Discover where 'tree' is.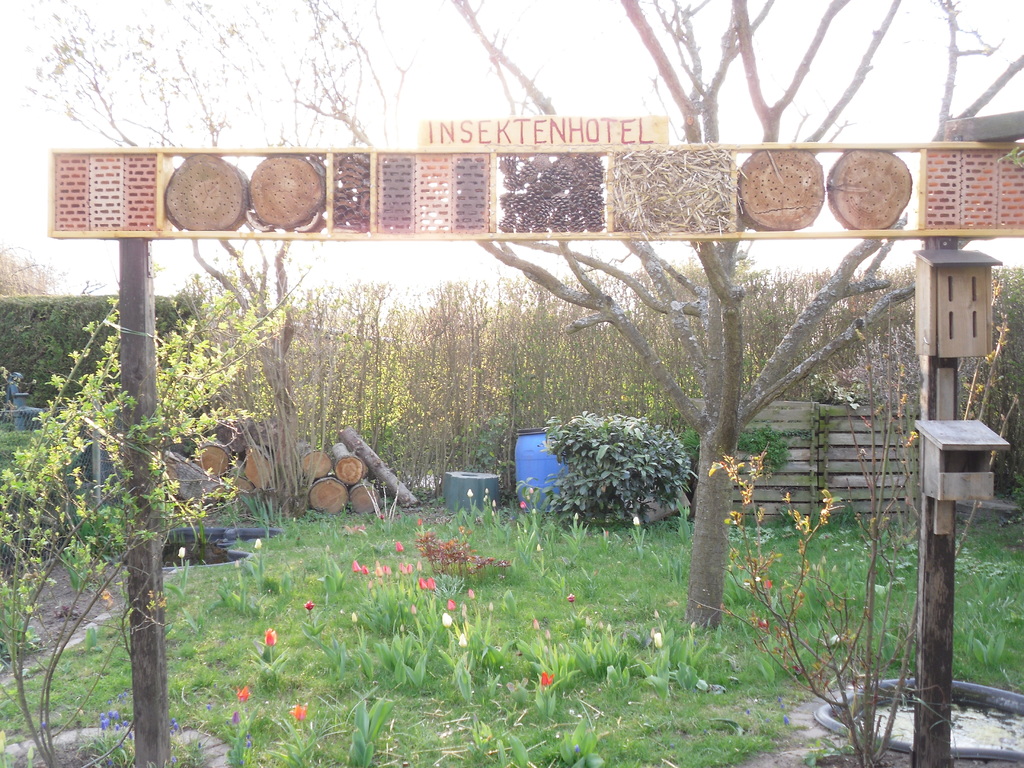
Discovered at [x1=0, y1=245, x2=68, y2=298].
